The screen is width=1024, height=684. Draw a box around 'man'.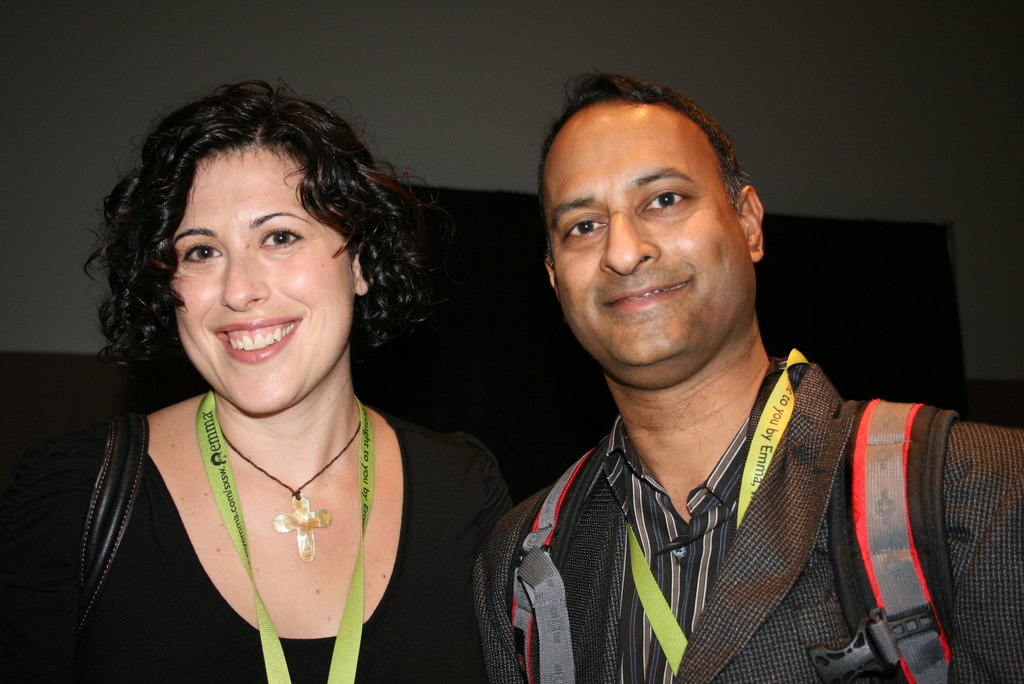
bbox=[429, 77, 1002, 679].
